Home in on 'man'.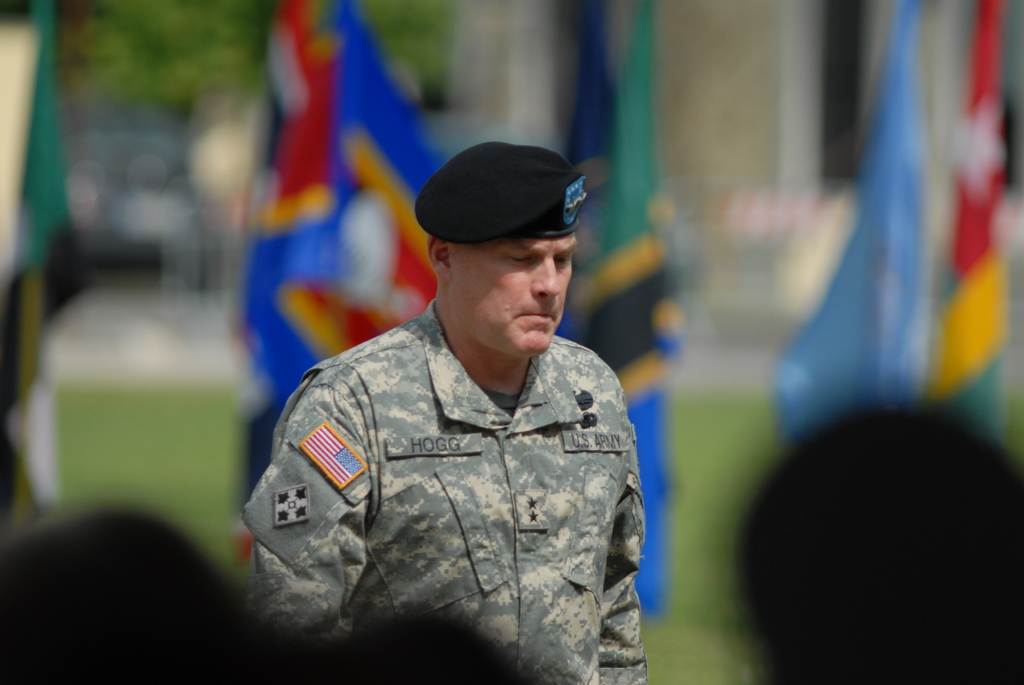
Homed in at bbox=[241, 141, 652, 684].
